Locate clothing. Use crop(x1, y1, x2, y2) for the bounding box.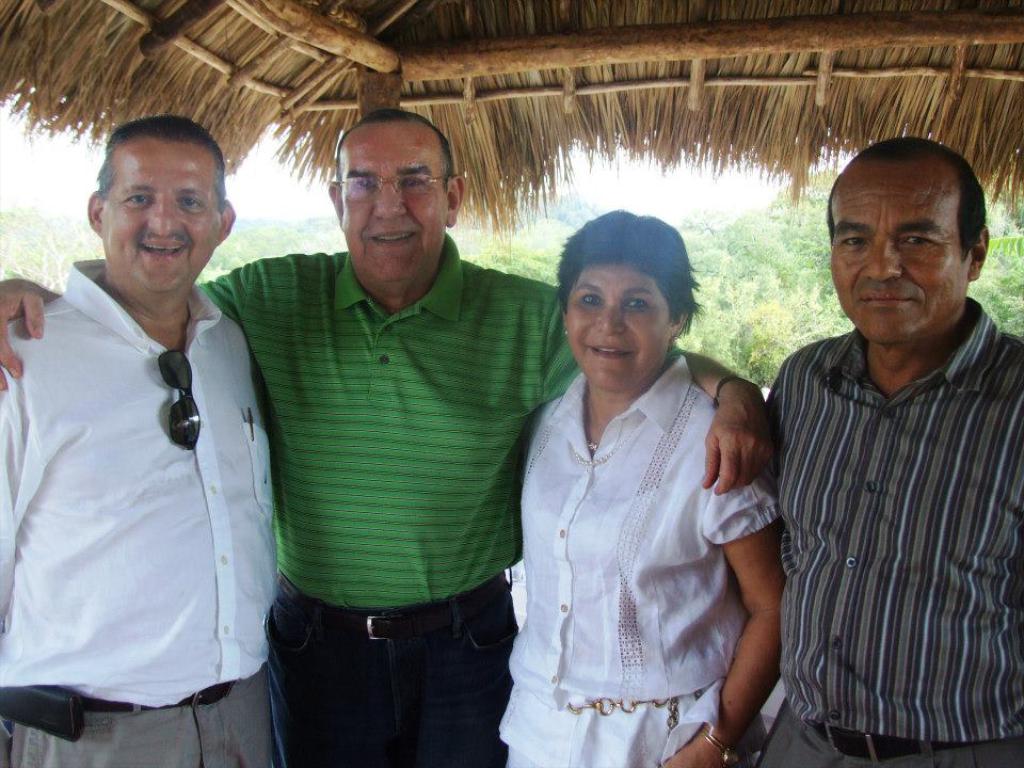
crop(13, 192, 292, 748).
